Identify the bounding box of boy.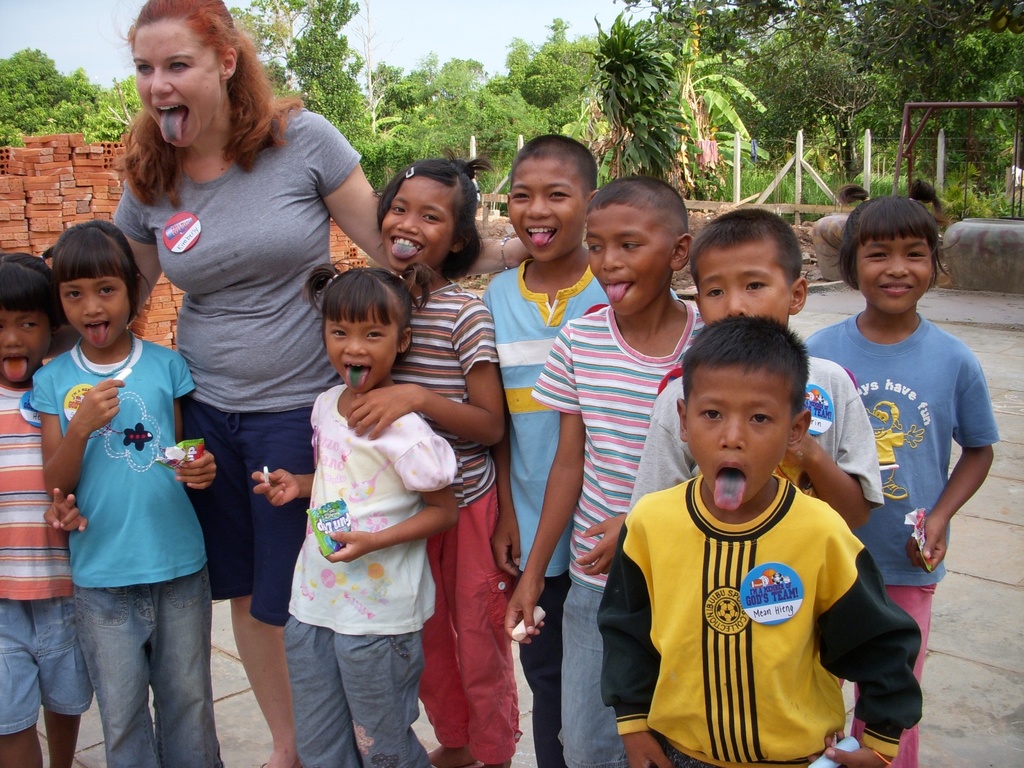
<region>628, 207, 884, 512</region>.
